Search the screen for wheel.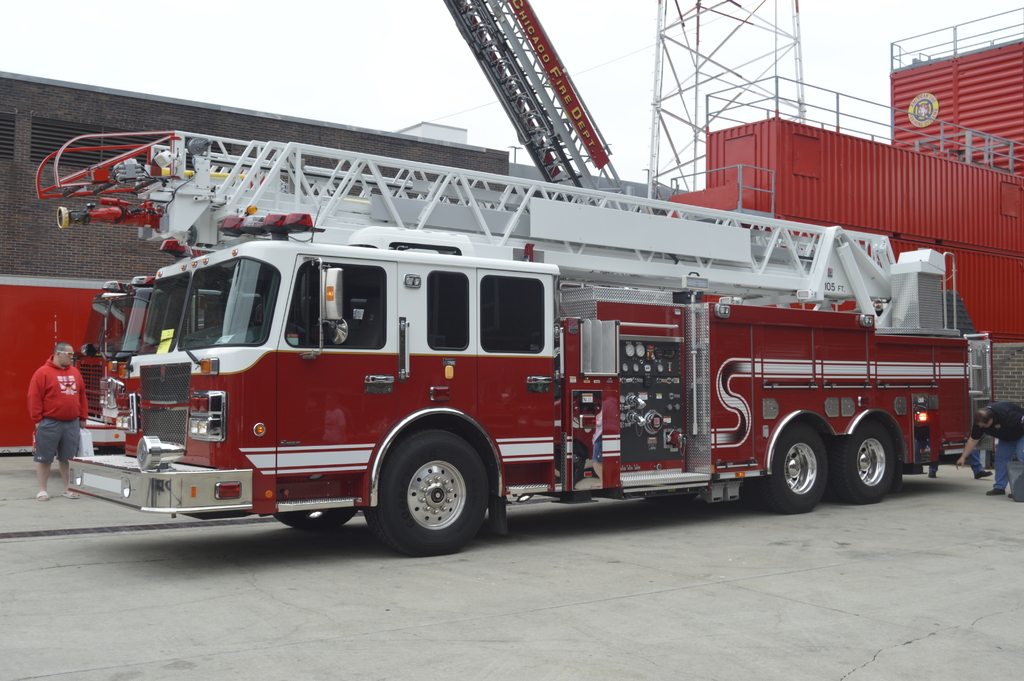
Found at <region>364, 429, 489, 555</region>.
